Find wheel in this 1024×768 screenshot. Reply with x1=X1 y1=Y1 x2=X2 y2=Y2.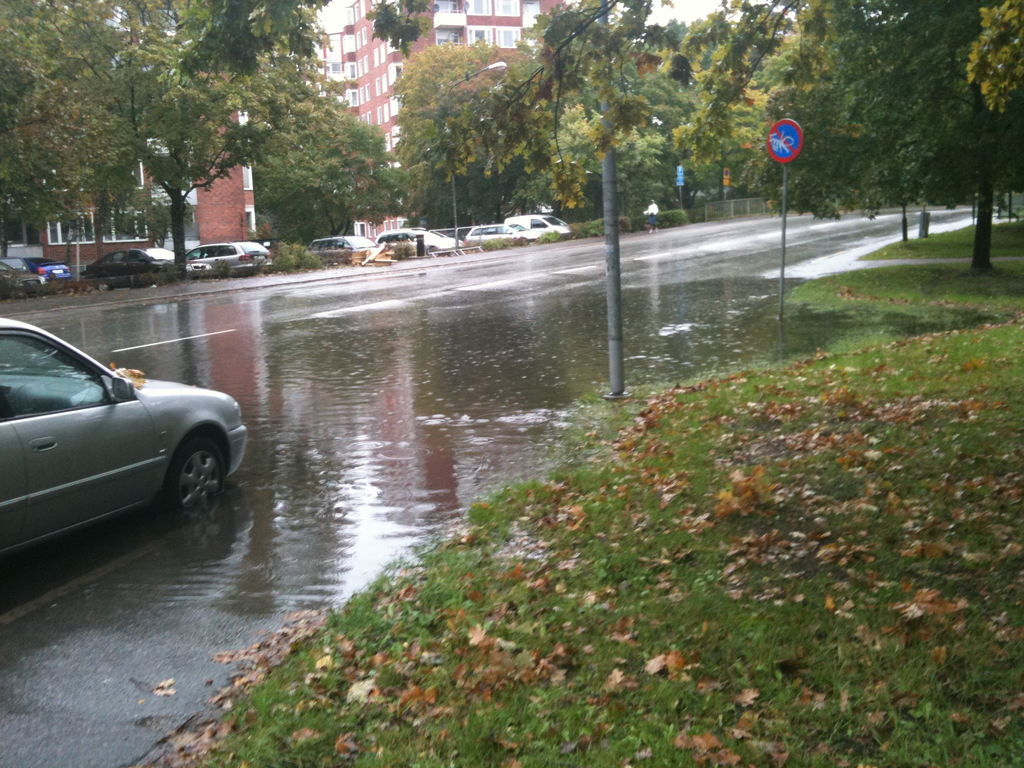
x1=150 y1=433 x2=231 y2=518.
